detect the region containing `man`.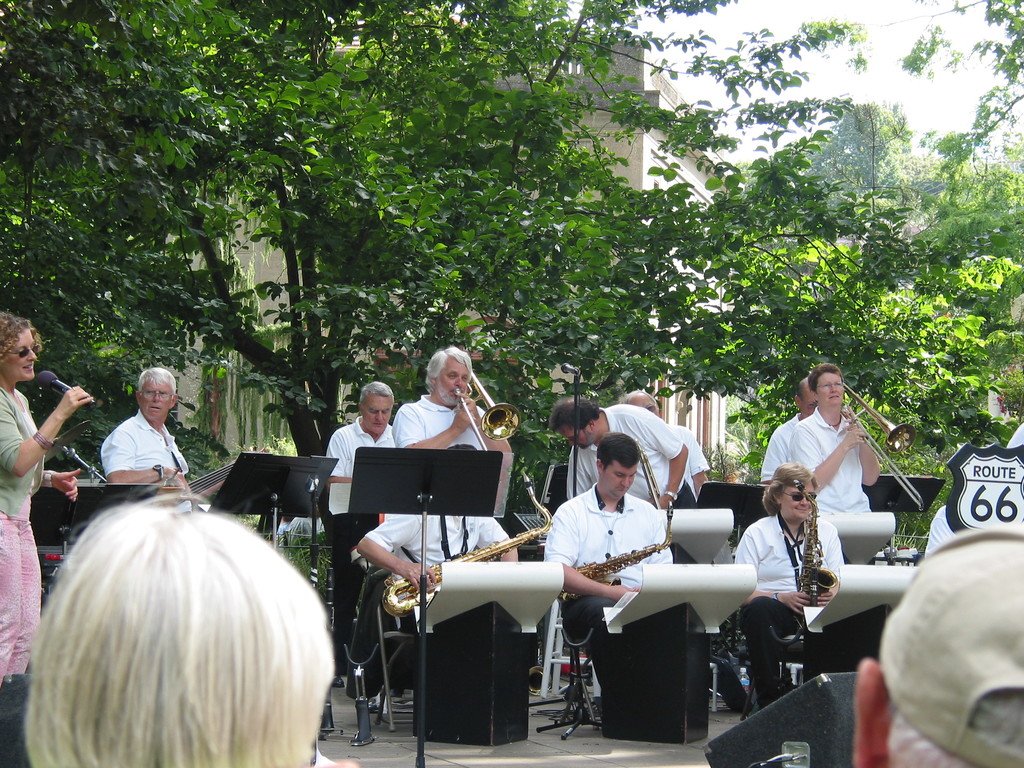
bbox(623, 386, 709, 499).
